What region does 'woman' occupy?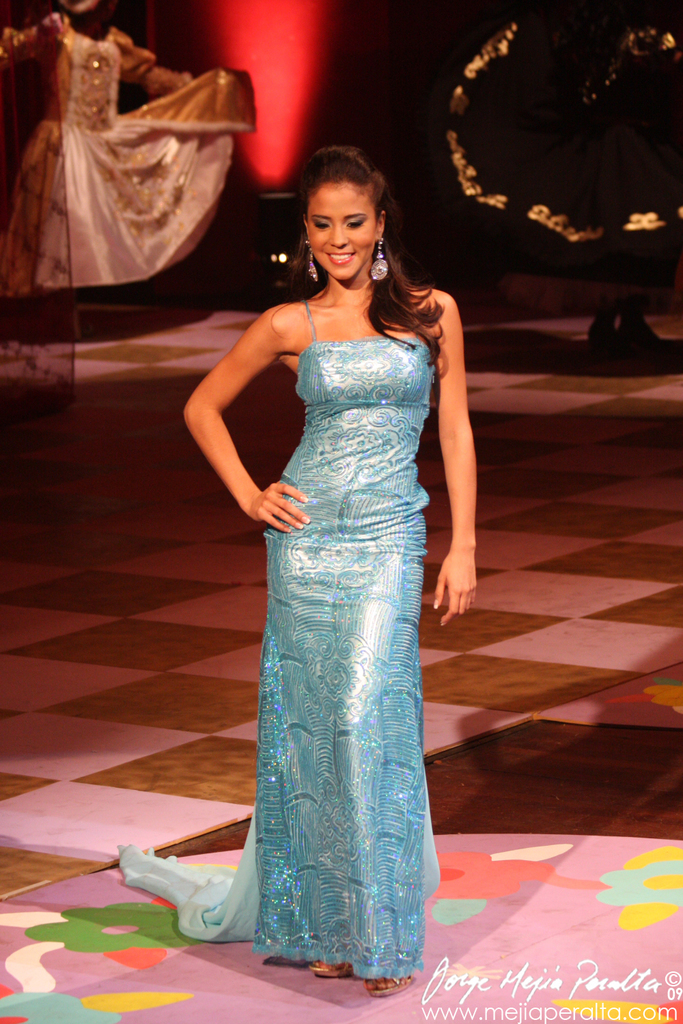
(185, 139, 477, 978).
